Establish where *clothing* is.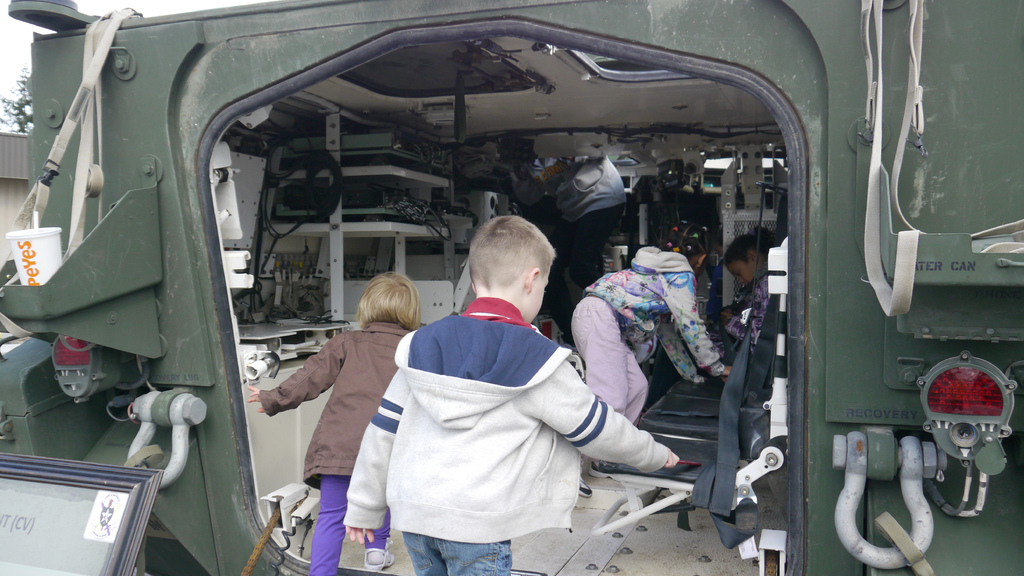
Established at Rect(726, 259, 790, 368).
